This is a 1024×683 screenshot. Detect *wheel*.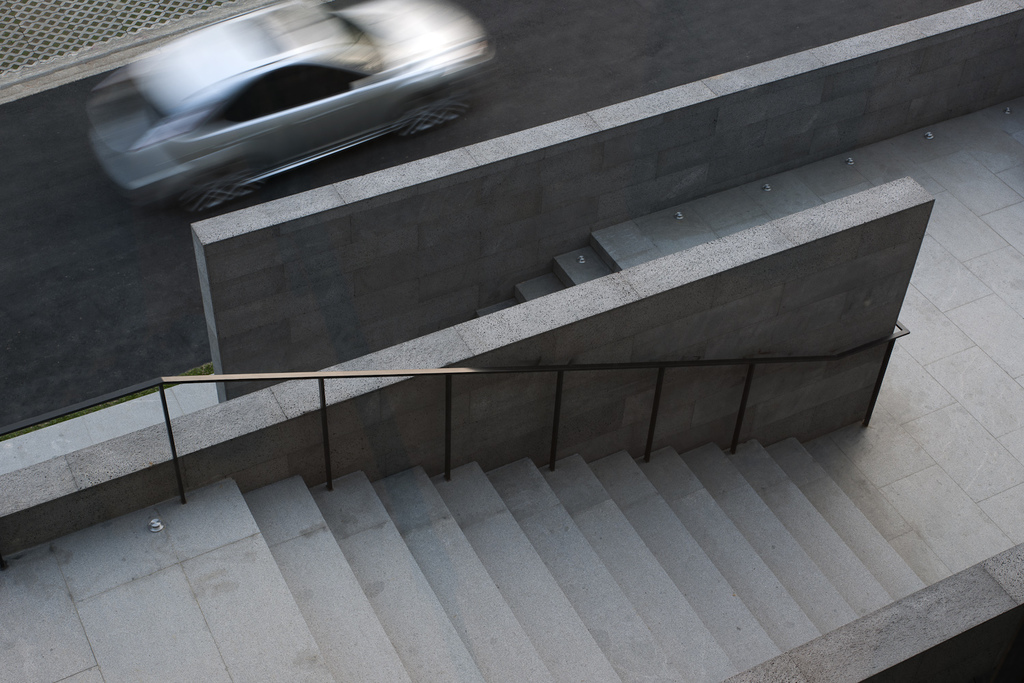
185 184 253 205.
